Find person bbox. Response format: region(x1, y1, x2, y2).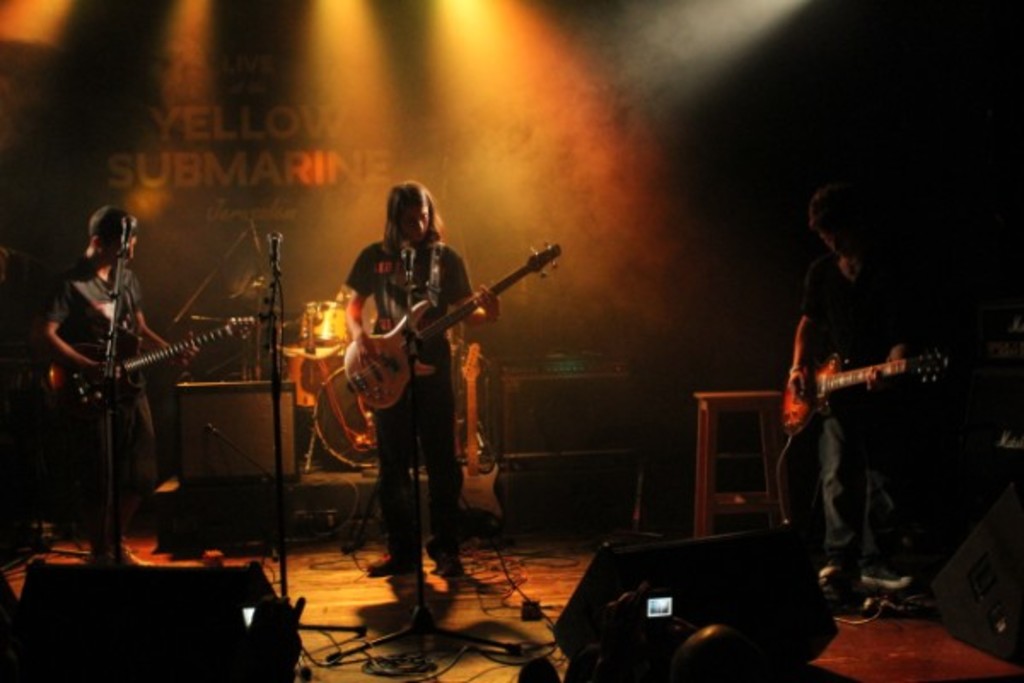
region(756, 159, 918, 645).
